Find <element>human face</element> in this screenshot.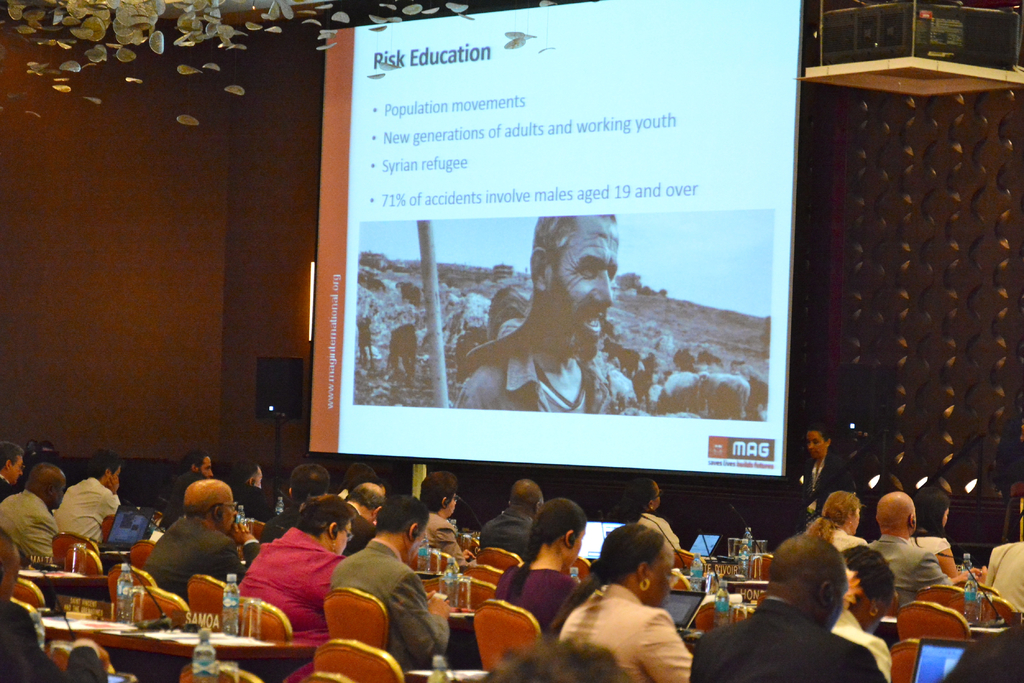
The bounding box for <element>human face</element> is [x1=544, y1=213, x2=619, y2=358].
